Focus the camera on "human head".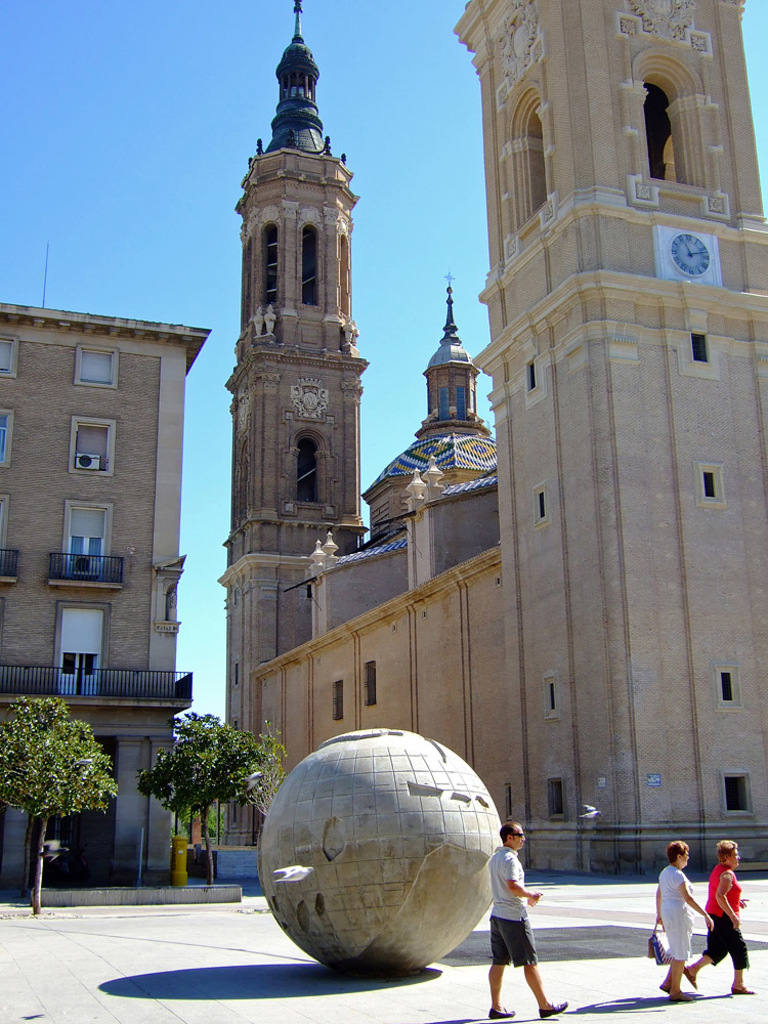
Focus region: (500,815,527,847).
